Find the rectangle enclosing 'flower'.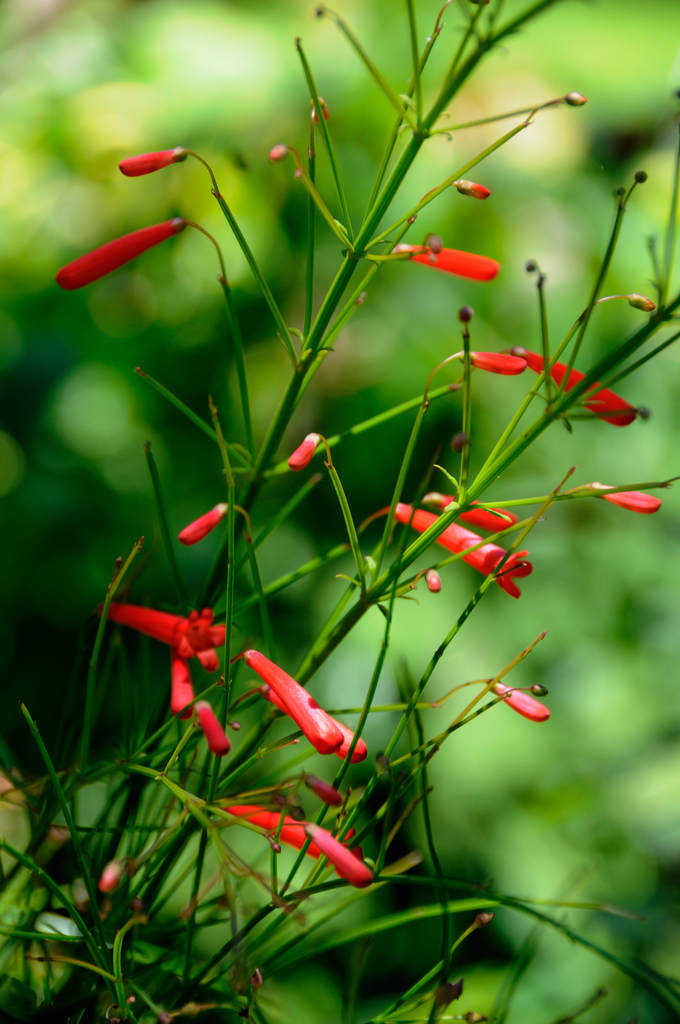
[105, 602, 231, 669].
